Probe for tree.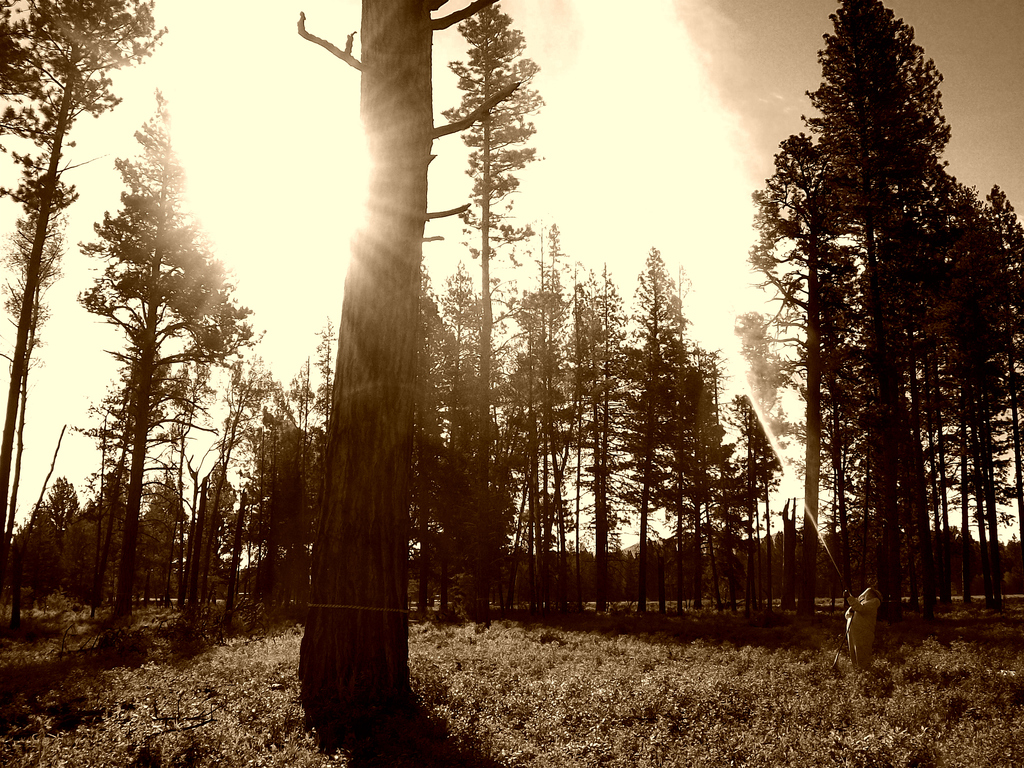
Probe result: 0:1:168:627.
